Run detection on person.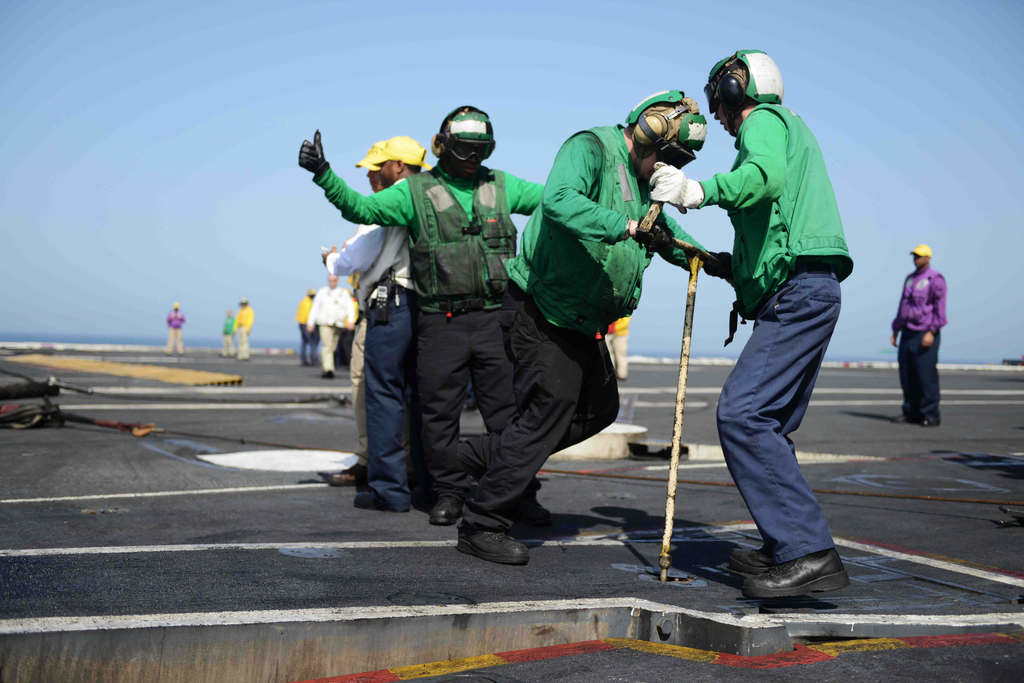
Result: <bbox>884, 242, 940, 433</bbox>.
